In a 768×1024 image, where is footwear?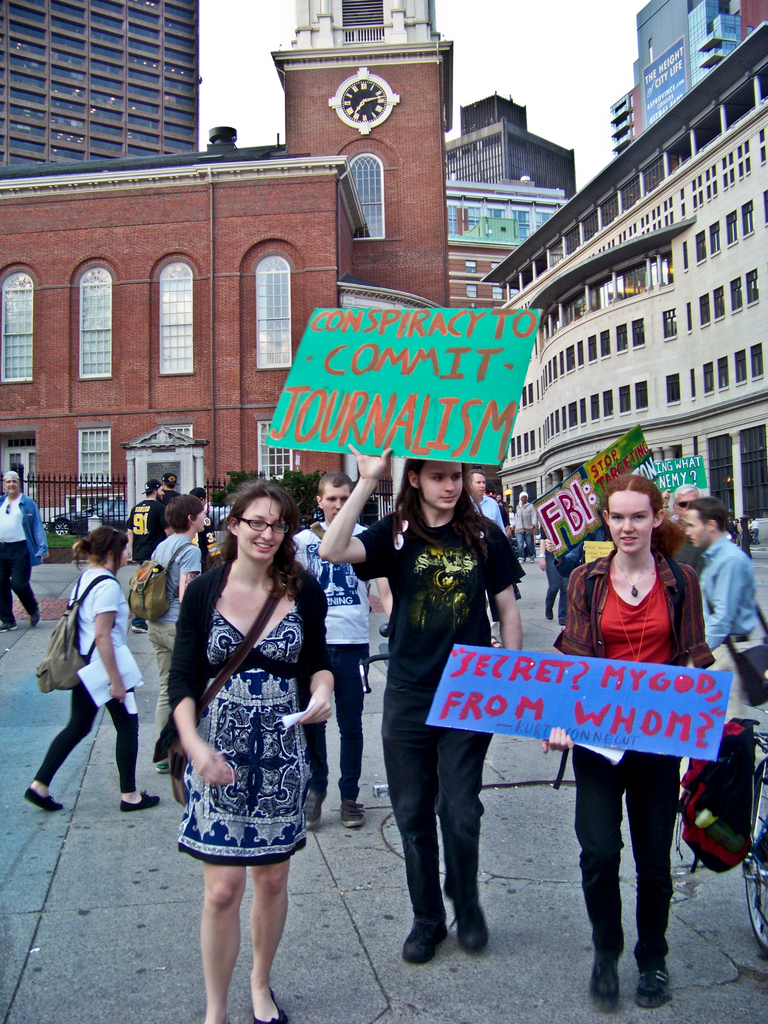
529, 555, 538, 562.
